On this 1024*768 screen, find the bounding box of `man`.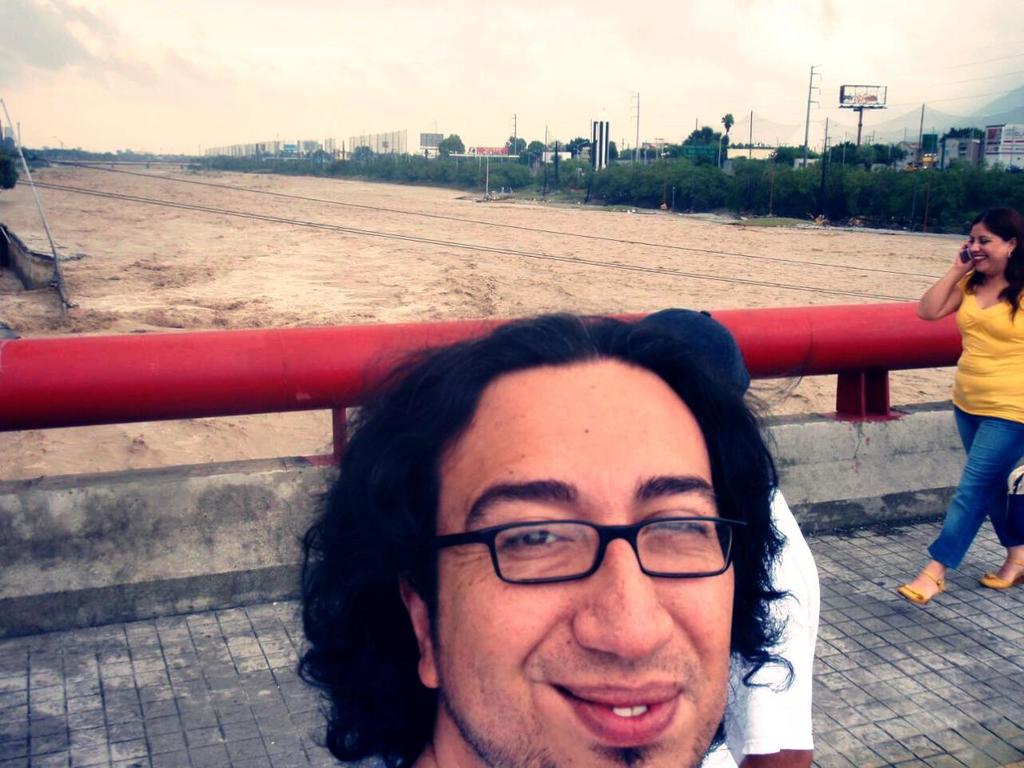
Bounding box: locate(287, 311, 790, 767).
